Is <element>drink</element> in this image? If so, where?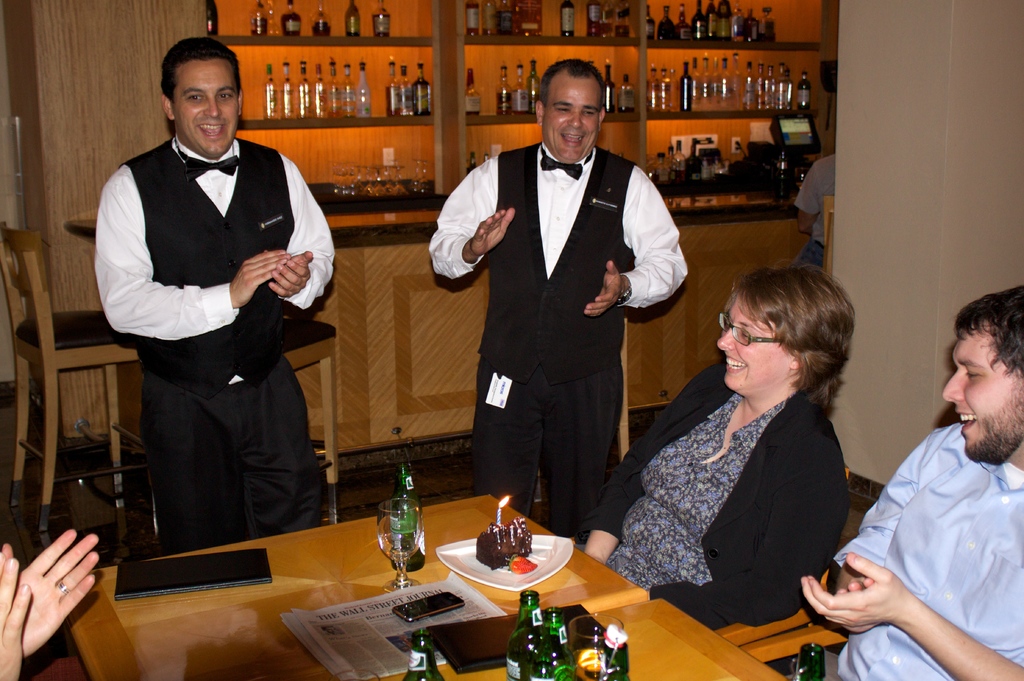
Yes, at detection(281, 0, 305, 36).
